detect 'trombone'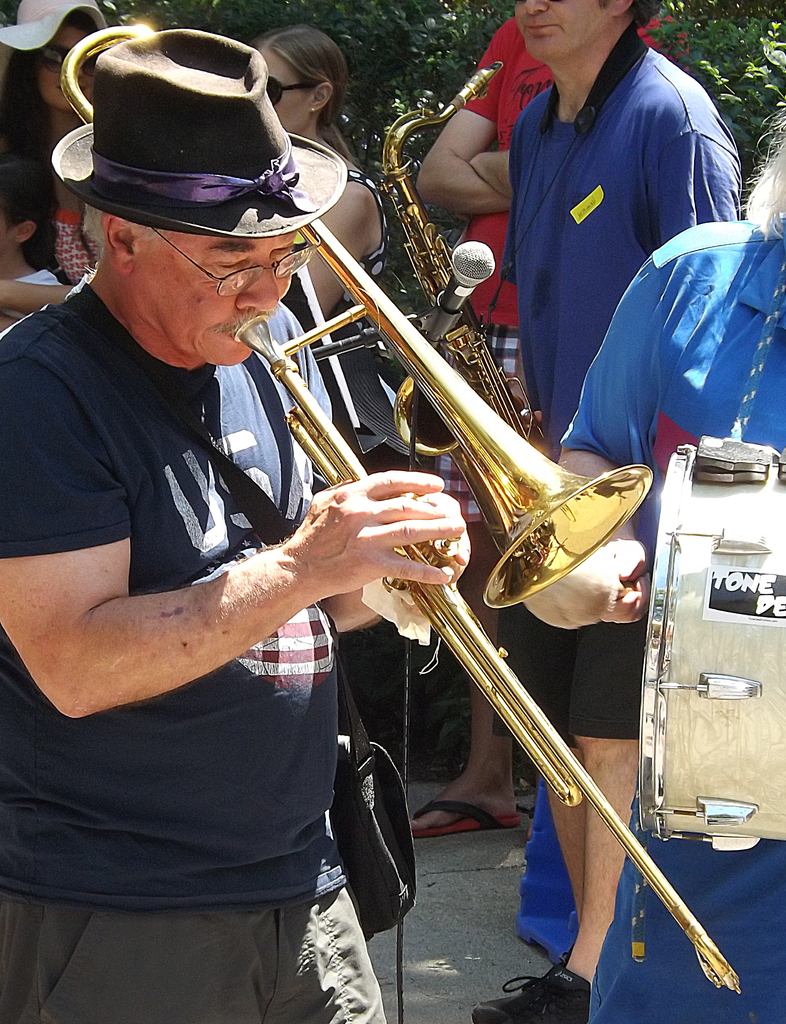
[left=60, top=22, right=742, bottom=988]
